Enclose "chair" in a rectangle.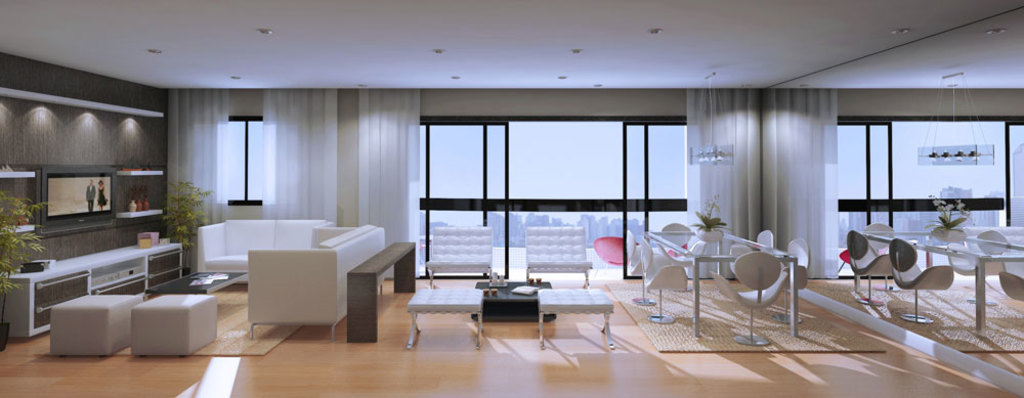
detection(846, 231, 889, 304).
